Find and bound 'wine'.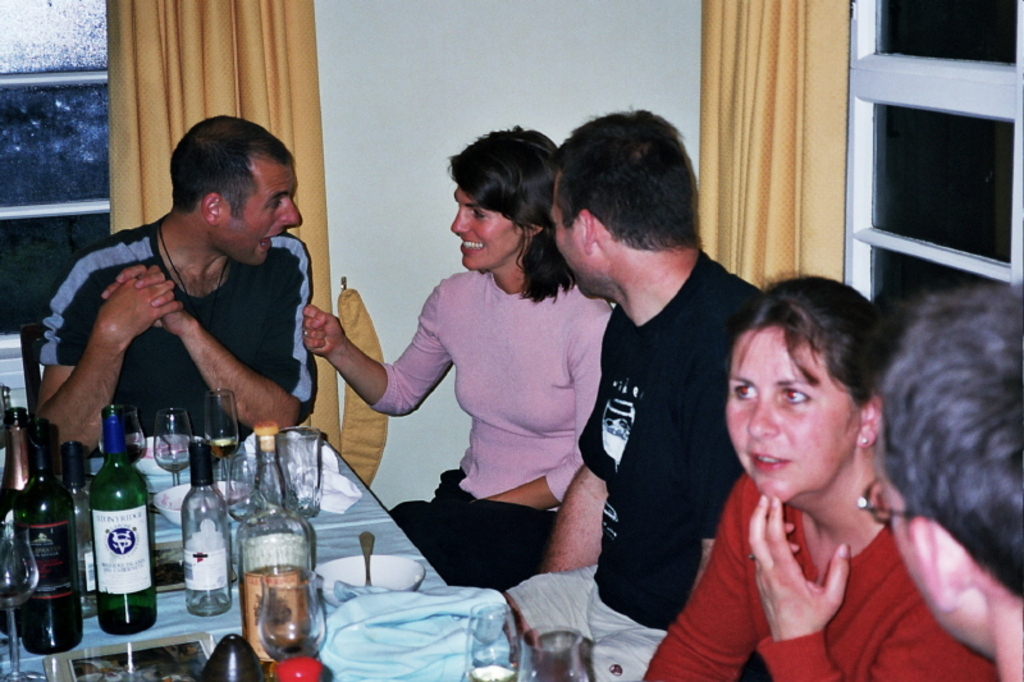
Bound: <box>90,402,157,637</box>.
